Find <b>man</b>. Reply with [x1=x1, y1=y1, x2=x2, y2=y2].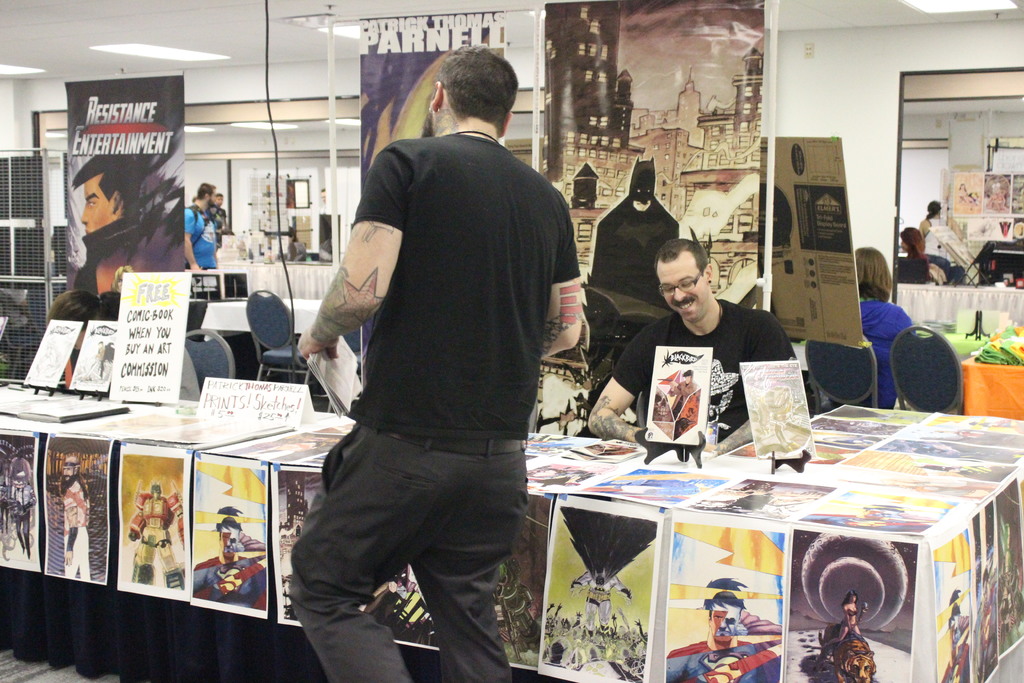
[x1=583, y1=239, x2=798, y2=447].
